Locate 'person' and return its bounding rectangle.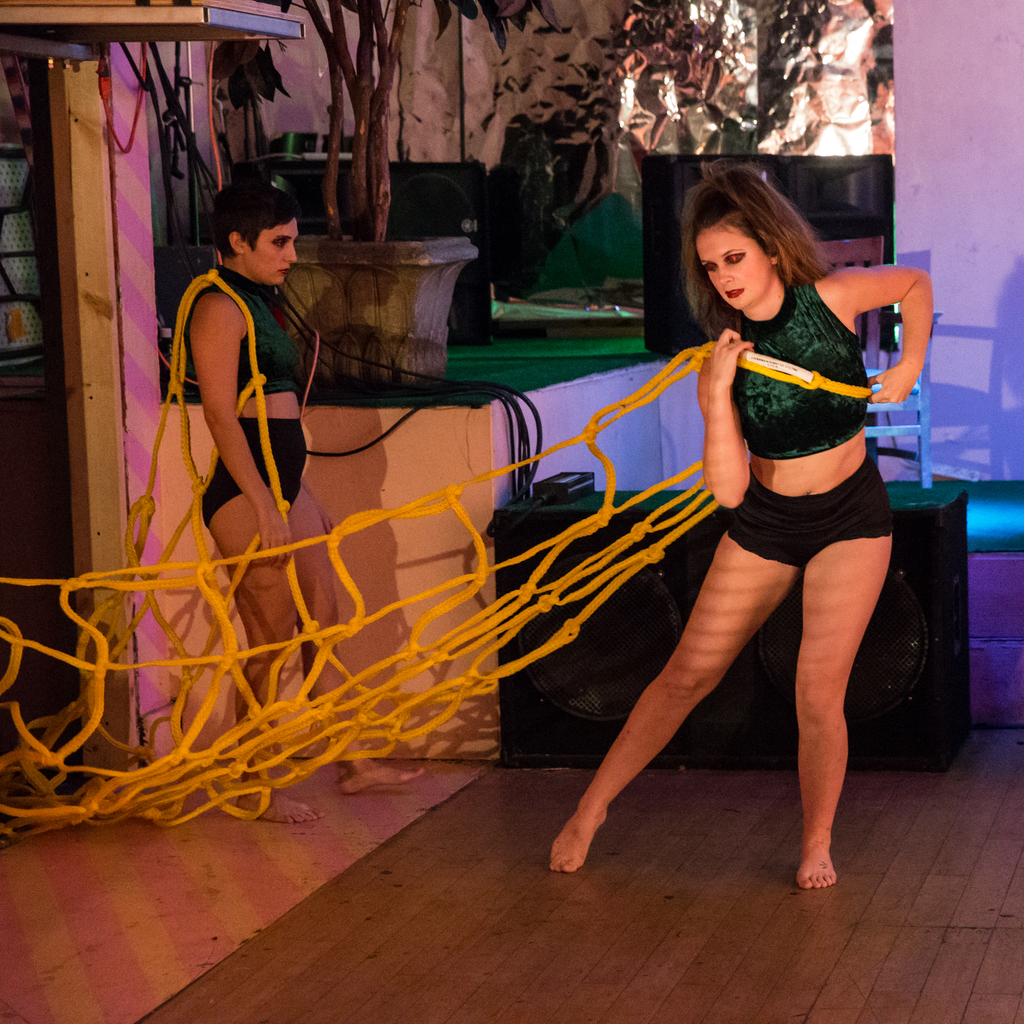
pyautogui.locateOnScreen(549, 155, 943, 879).
